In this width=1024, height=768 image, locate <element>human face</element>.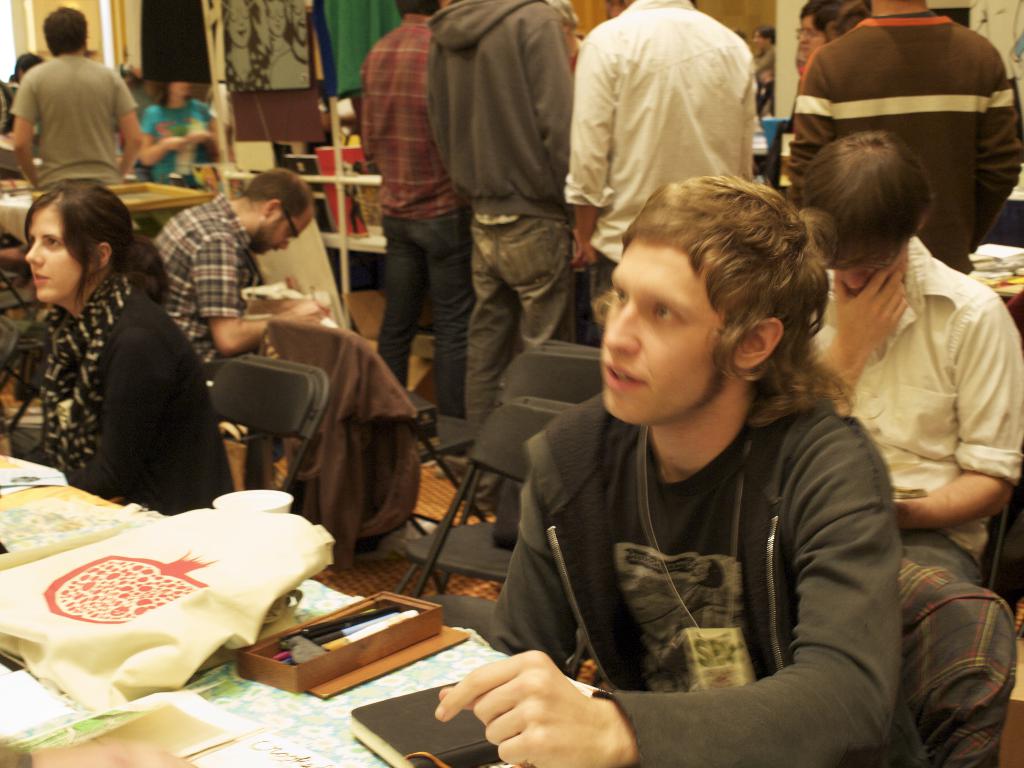
Bounding box: detection(28, 207, 83, 300).
